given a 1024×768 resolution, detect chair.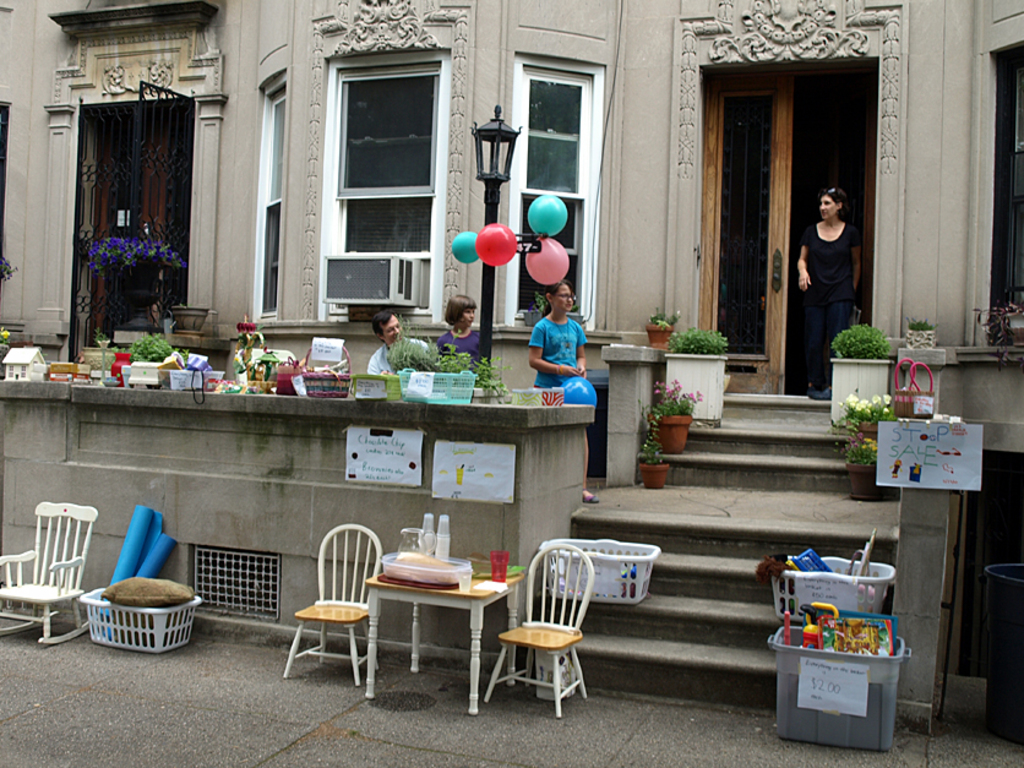
box(478, 563, 598, 729).
